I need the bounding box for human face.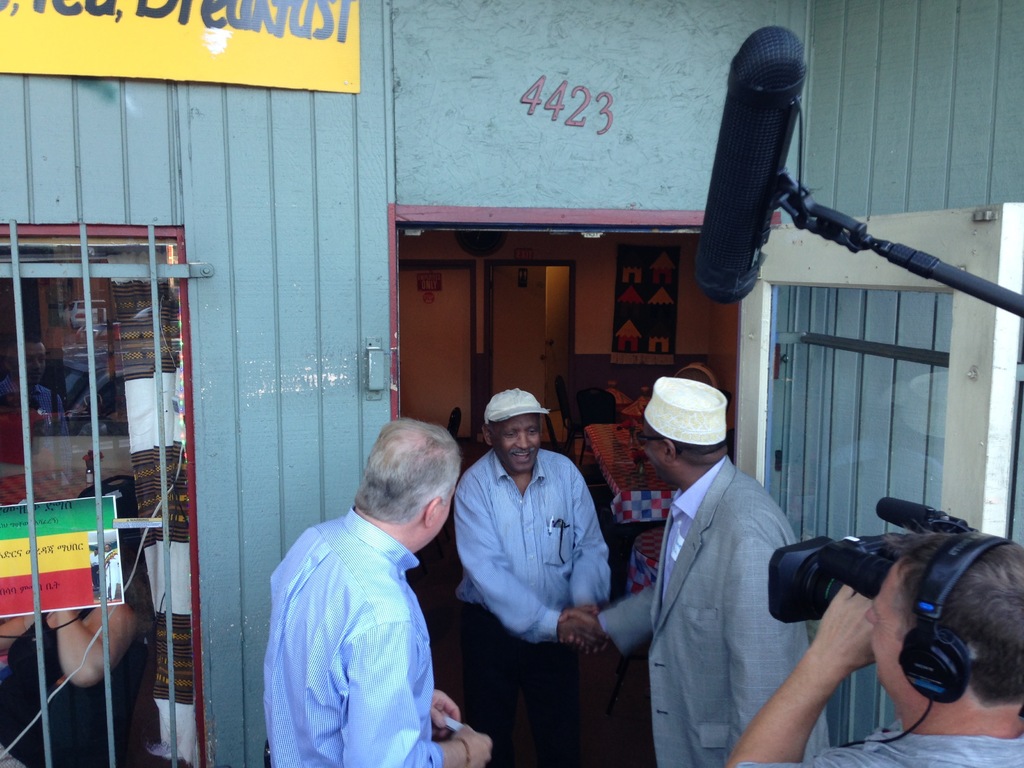
Here it is: left=646, top=420, right=665, bottom=481.
